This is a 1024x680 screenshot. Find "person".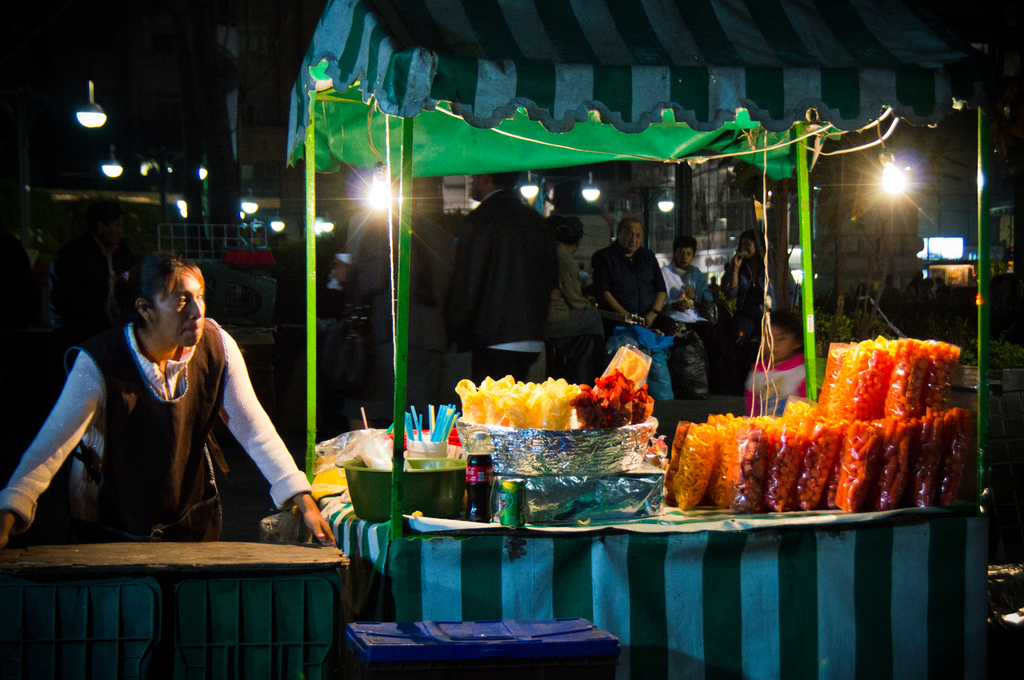
Bounding box: 745:304:808:421.
